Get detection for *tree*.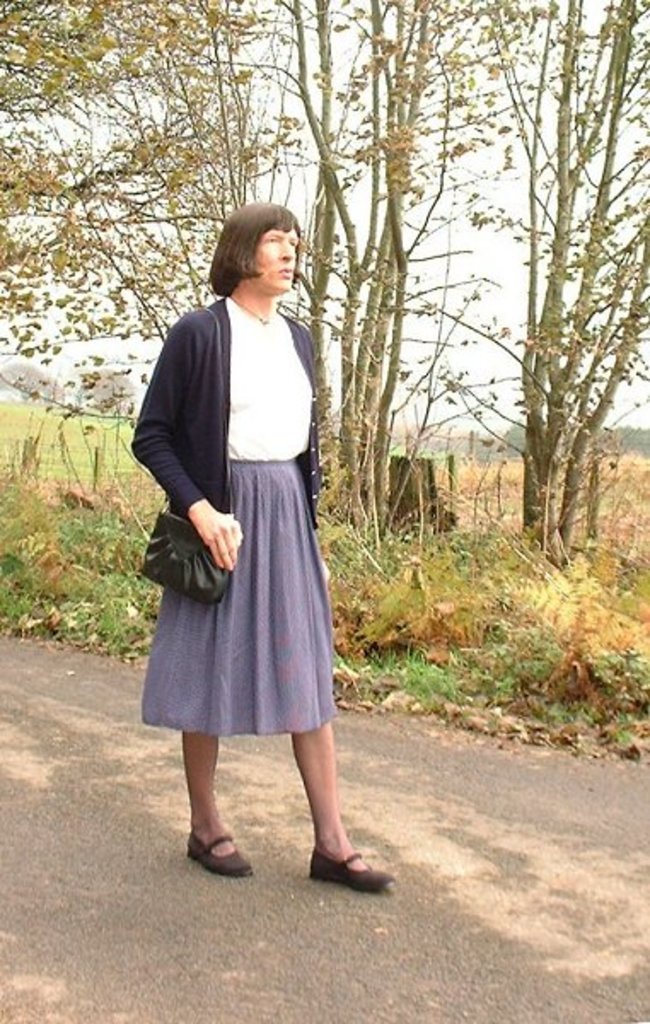
Detection: x1=0 y1=0 x2=292 y2=451.
